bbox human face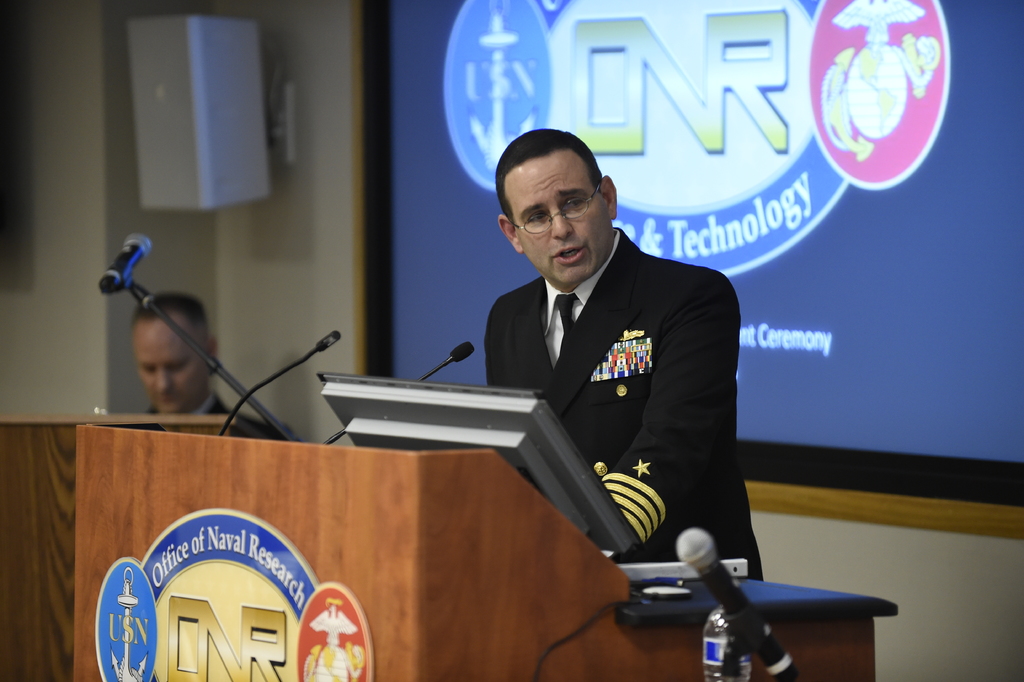
(left=503, top=152, right=613, bottom=277)
